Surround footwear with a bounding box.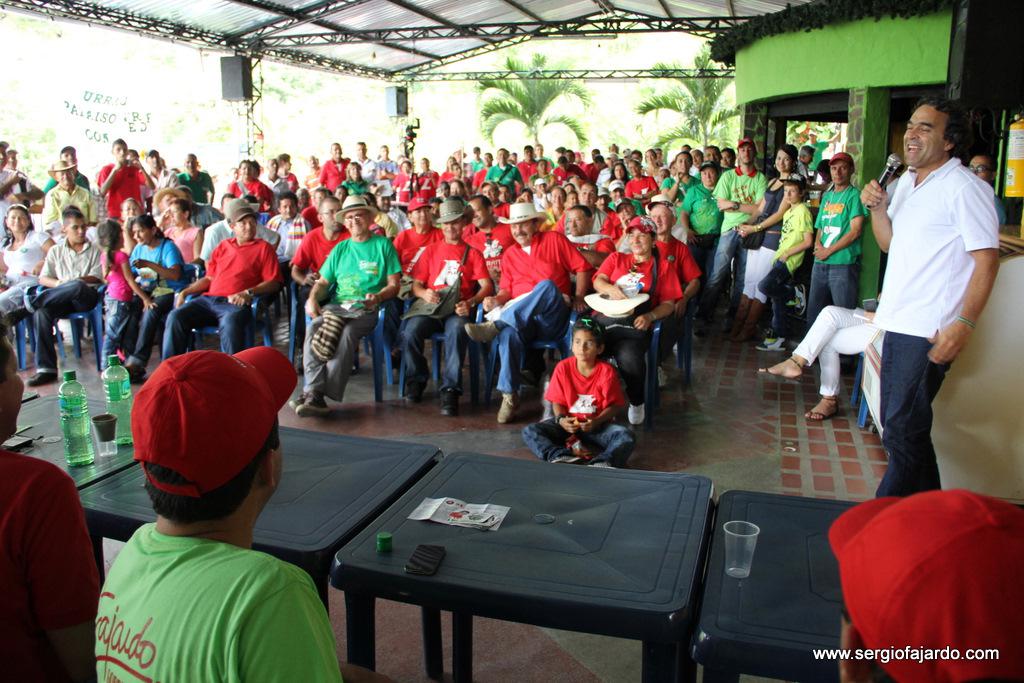
l=437, t=395, r=453, b=423.
